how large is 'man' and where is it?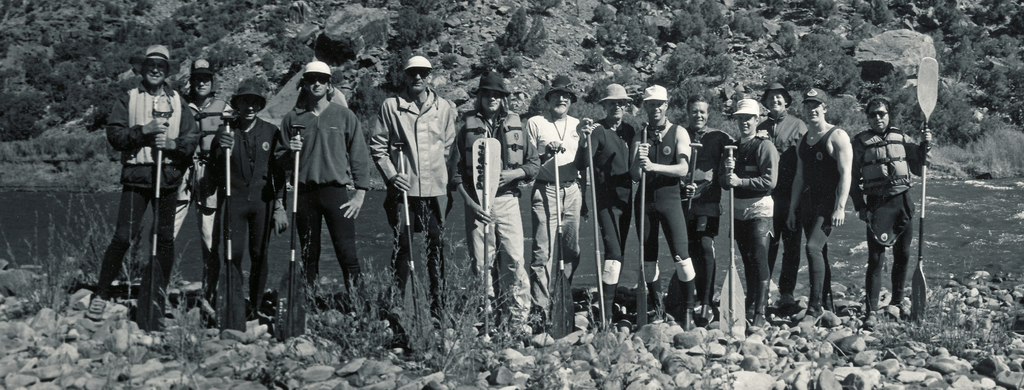
Bounding box: 202,81,289,319.
